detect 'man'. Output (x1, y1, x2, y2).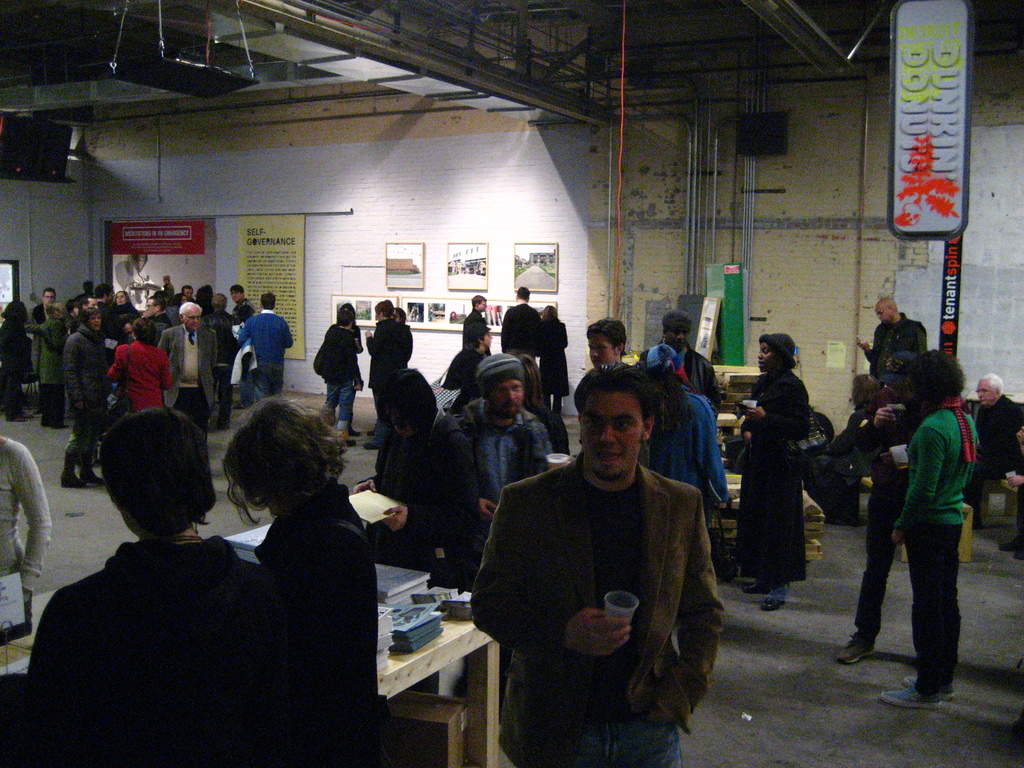
(52, 307, 104, 492).
